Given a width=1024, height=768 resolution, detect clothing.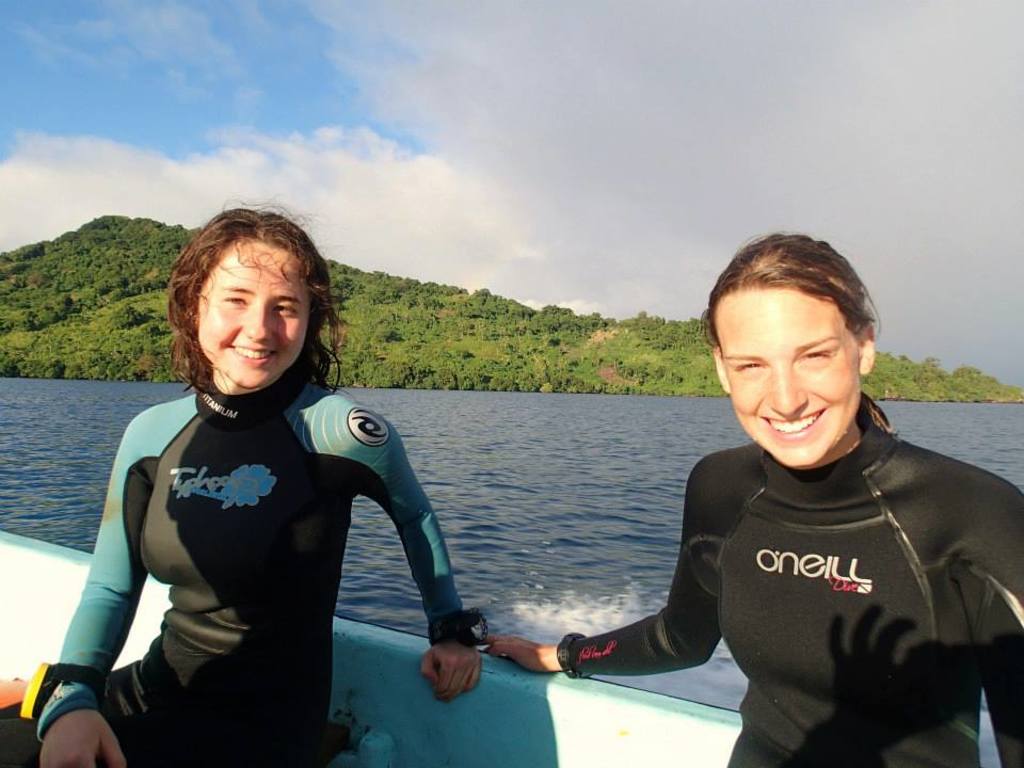
l=73, t=352, r=441, b=731.
